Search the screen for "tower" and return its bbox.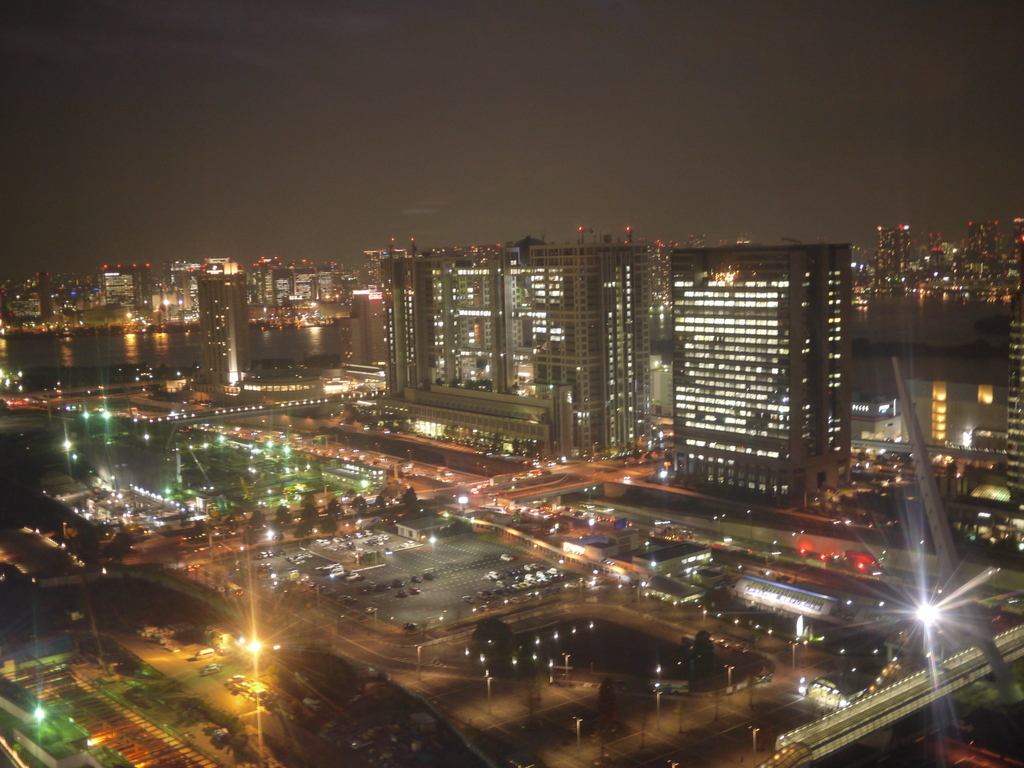
Found: (left=879, top=223, right=910, bottom=280).
